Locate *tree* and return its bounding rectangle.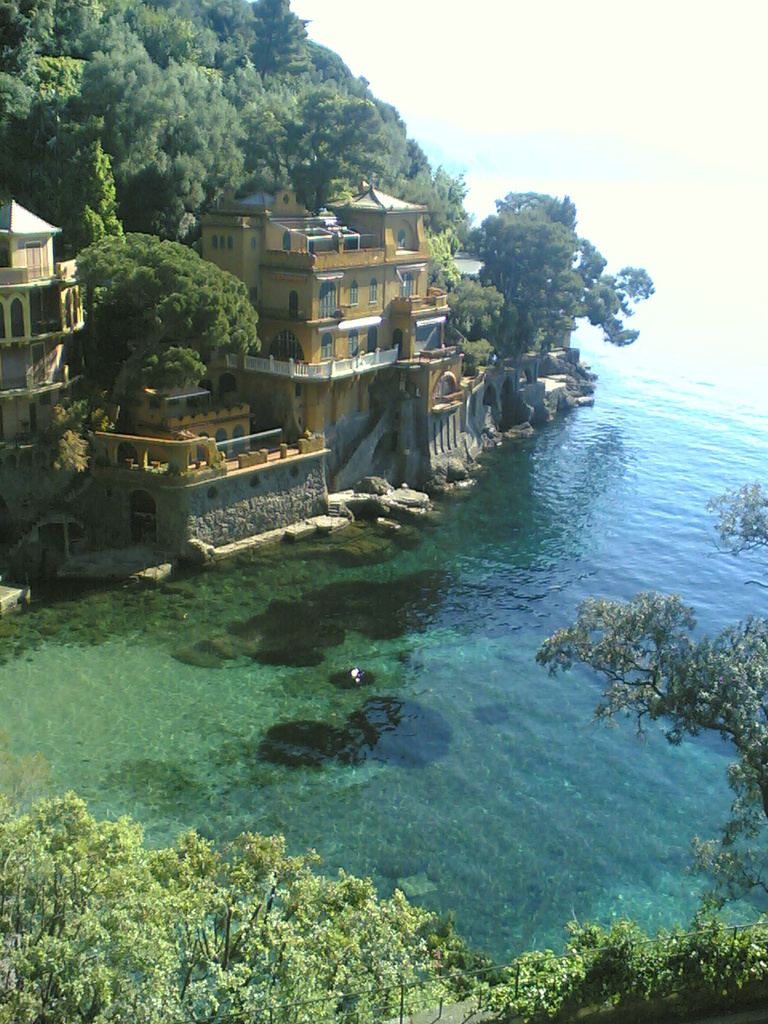
x1=461 y1=174 x2=653 y2=404.
